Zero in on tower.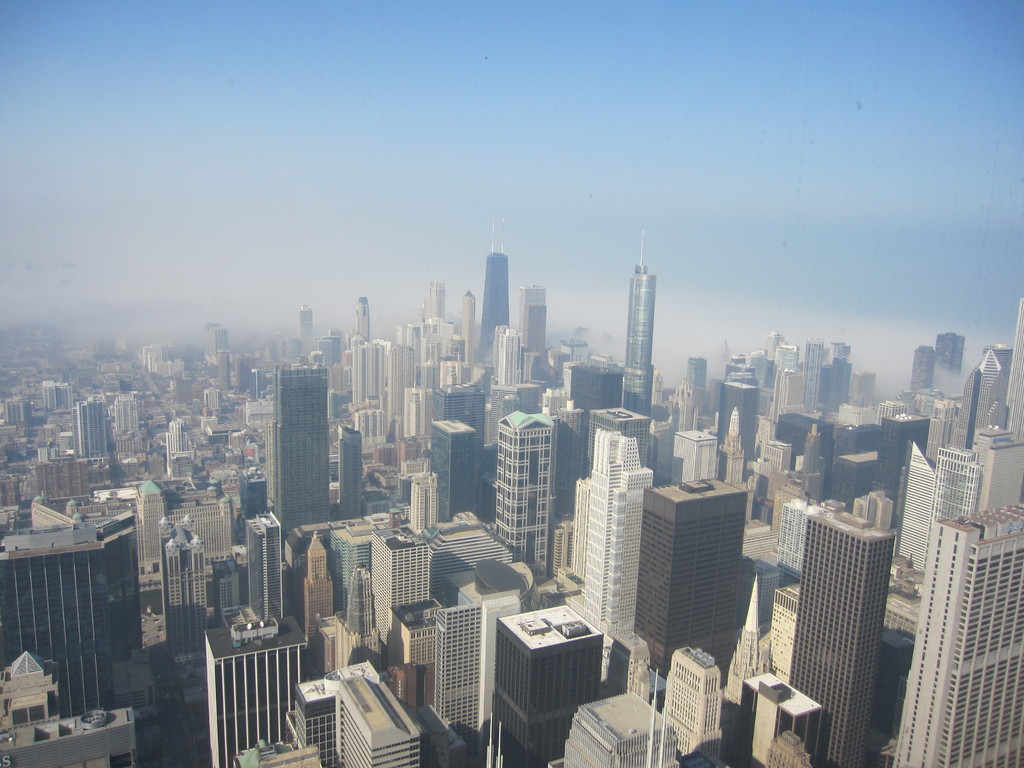
Zeroed in: bbox=(618, 239, 651, 426).
